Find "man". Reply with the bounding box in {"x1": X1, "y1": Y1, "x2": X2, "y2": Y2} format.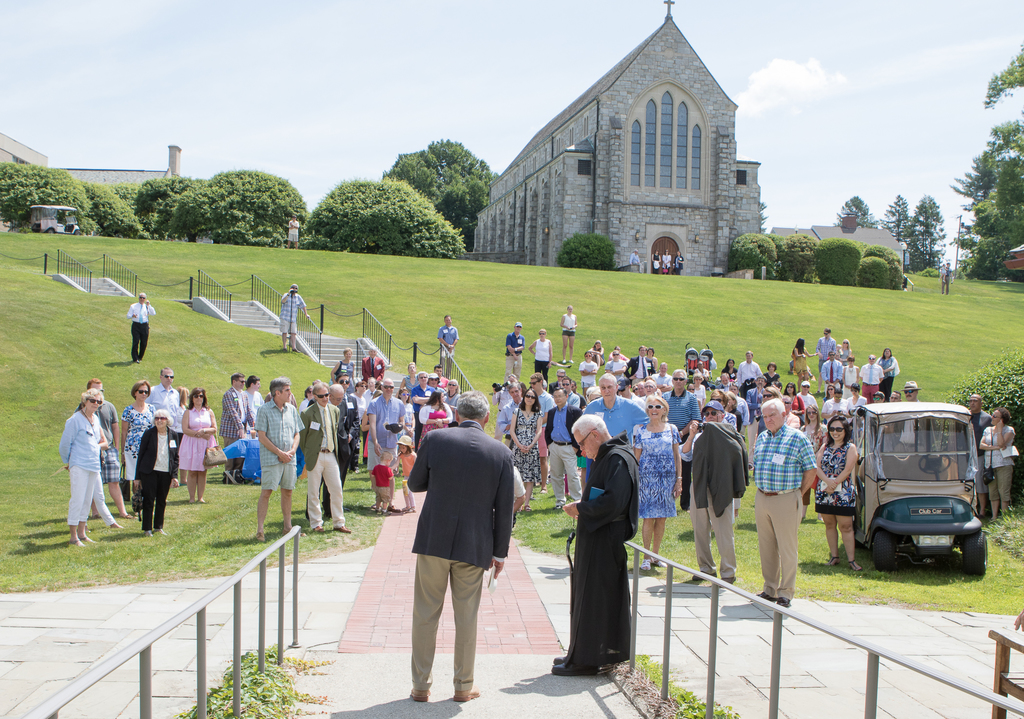
{"x1": 902, "y1": 382, "x2": 920, "y2": 401}.
